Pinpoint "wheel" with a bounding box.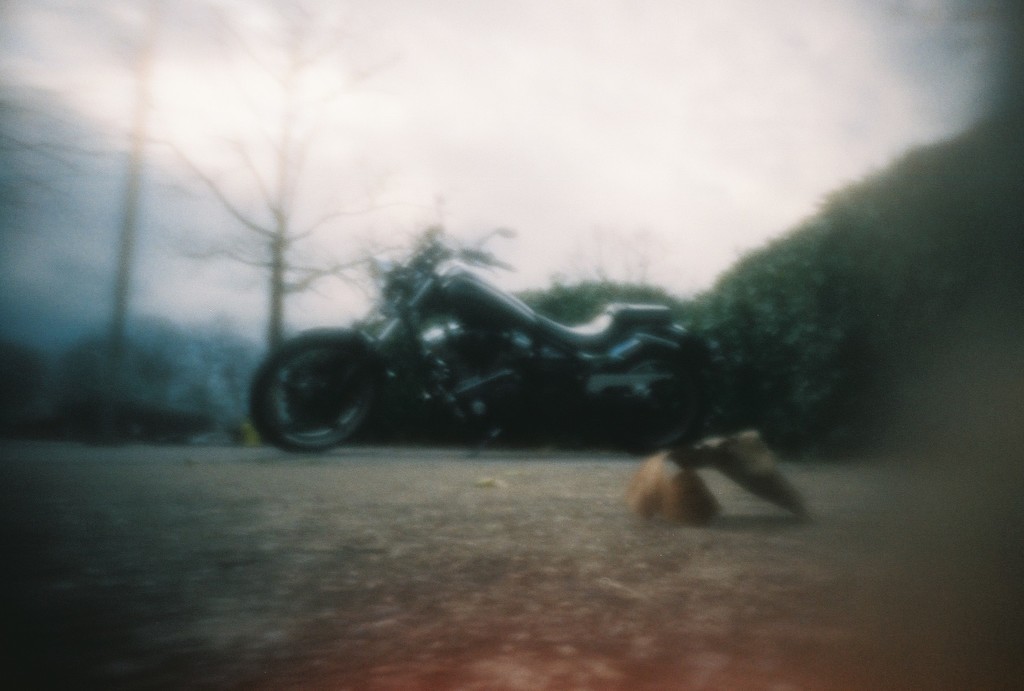
[x1=255, y1=337, x2=394, y2=454].
